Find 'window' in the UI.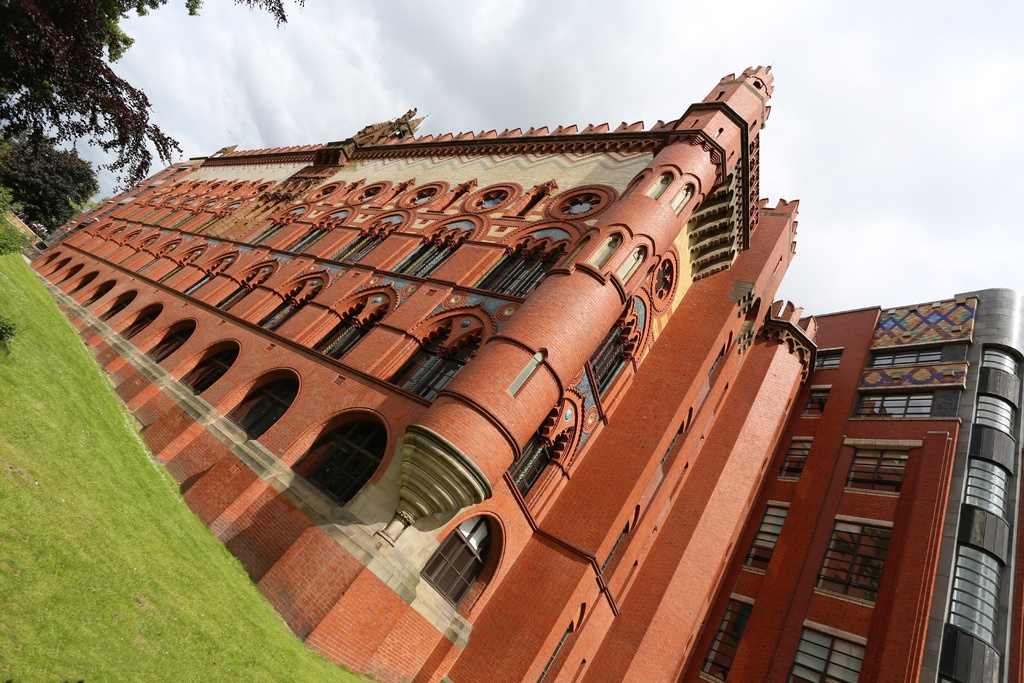
UI element at rect(591, 233, 627, 264).
